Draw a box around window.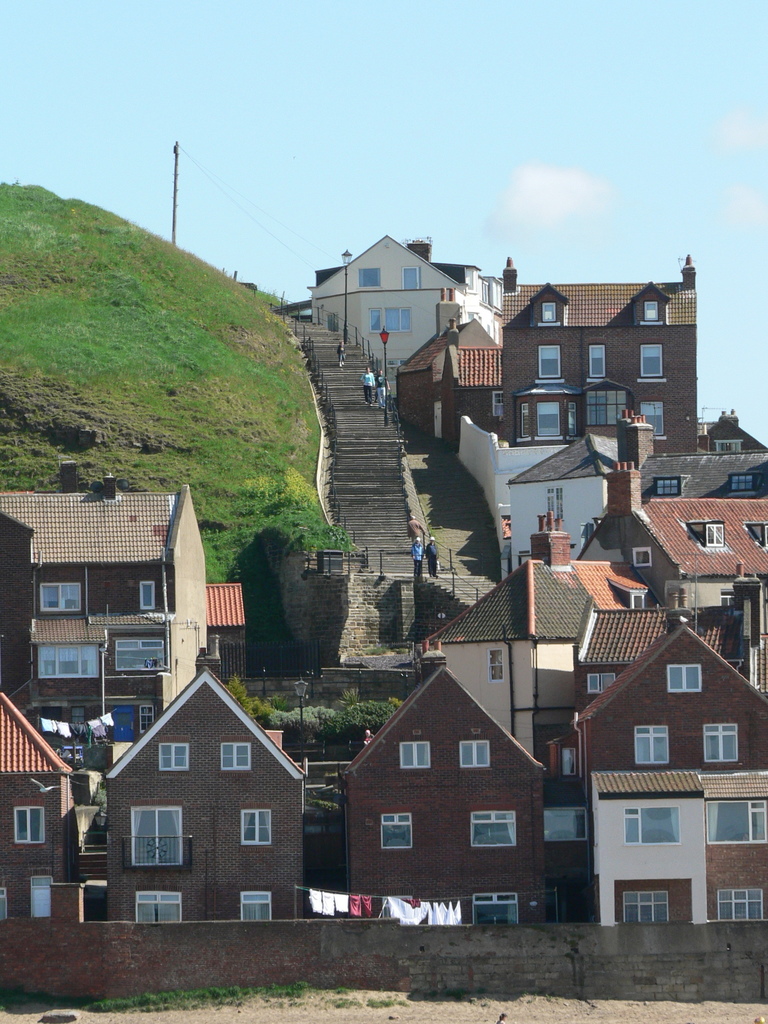
(584,671,616,691).
